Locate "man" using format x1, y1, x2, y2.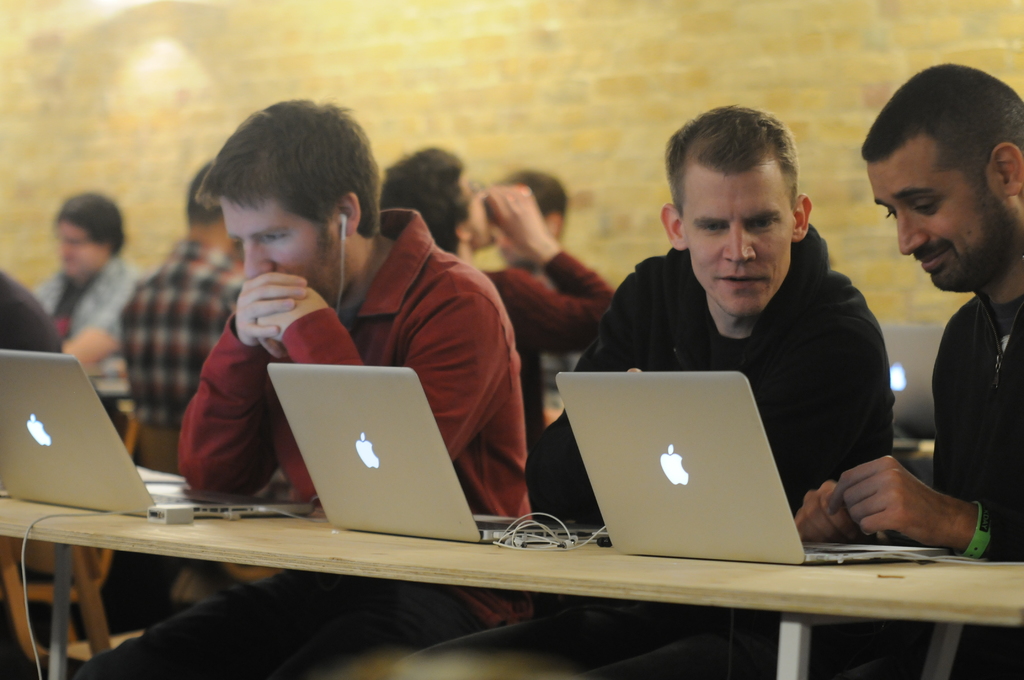
381, 144, 621, 452.
